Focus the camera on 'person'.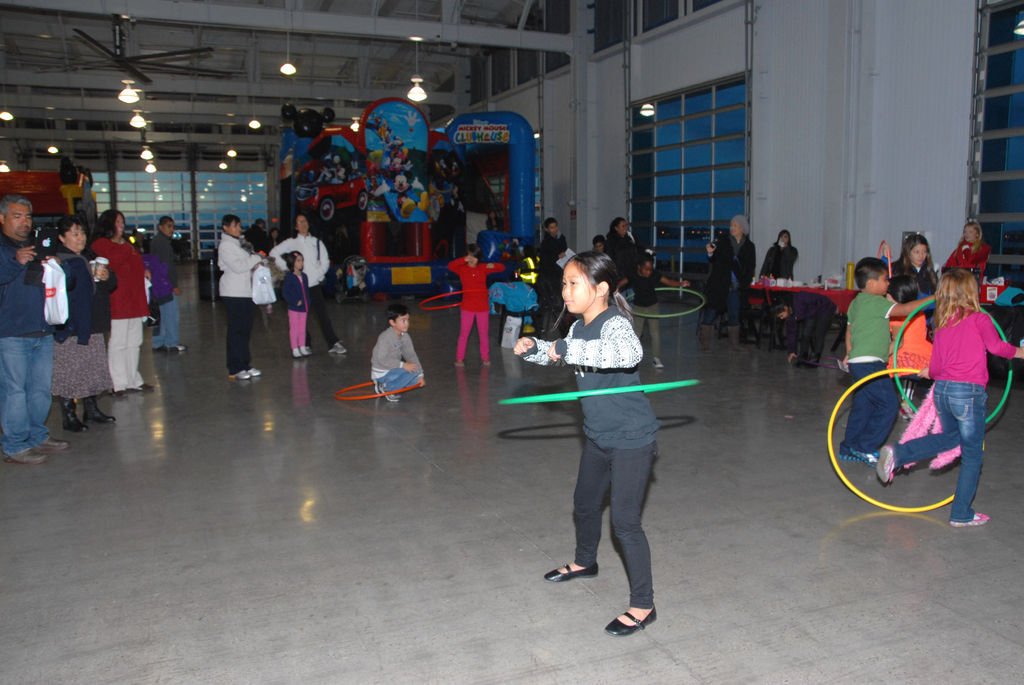
Focus region: <box>282,249,308,348</box>.
